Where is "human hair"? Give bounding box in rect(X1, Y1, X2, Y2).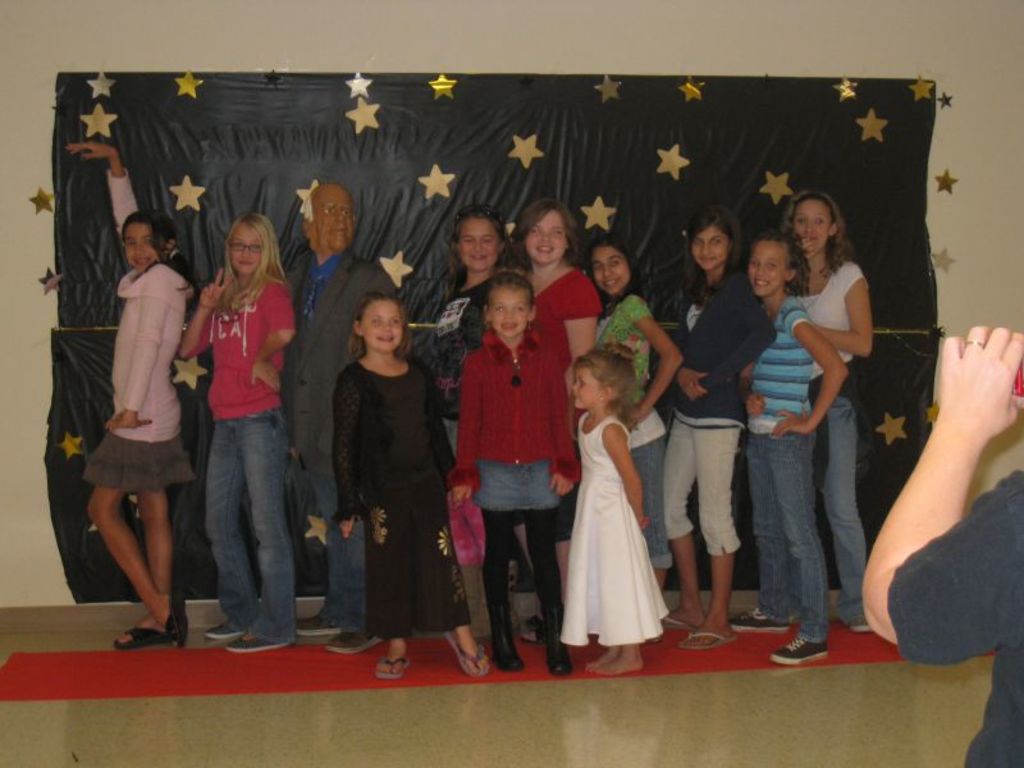
rect(477, 269, 536, 305).
